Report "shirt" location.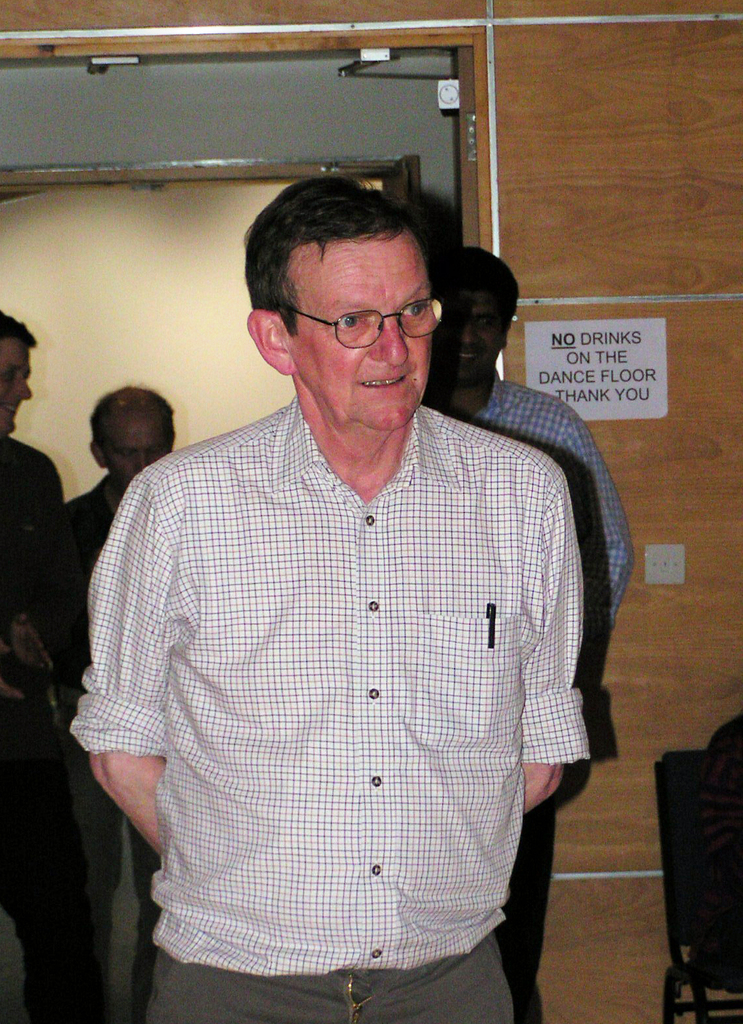
Report: pyautogui.locateOnScreen(64, 393, 597, 979).
